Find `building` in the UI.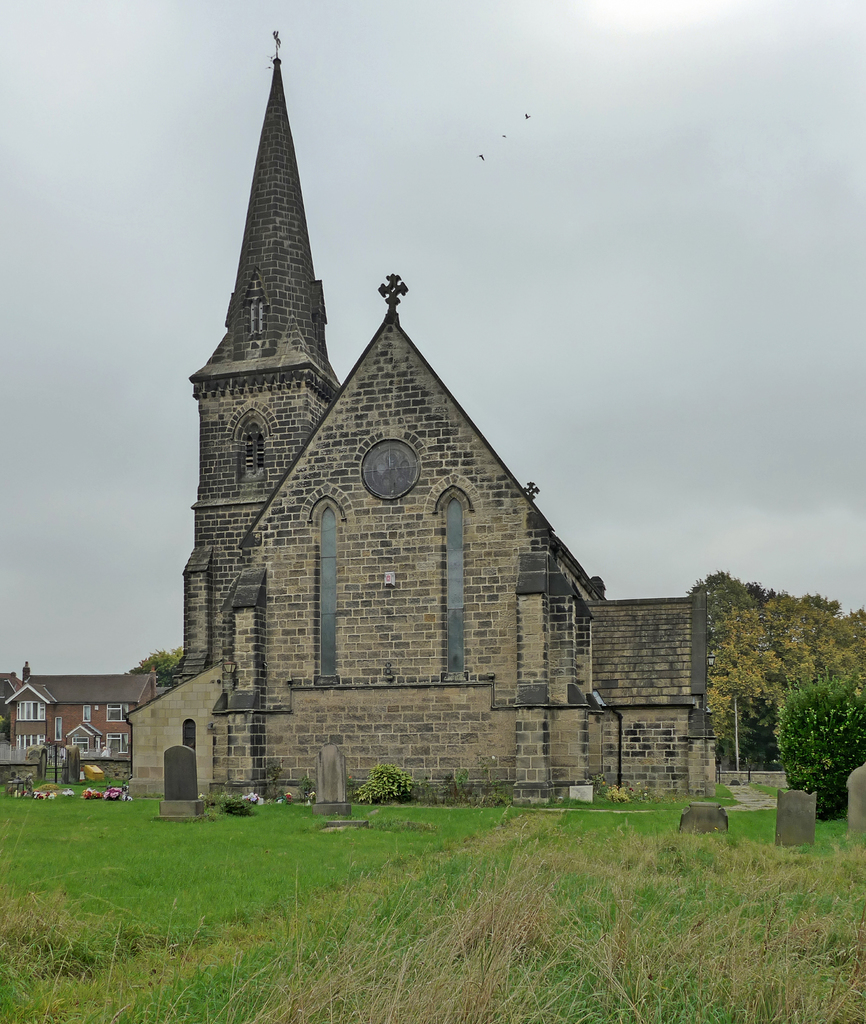
UI element at l=122, t=29, r=724, b=792.
